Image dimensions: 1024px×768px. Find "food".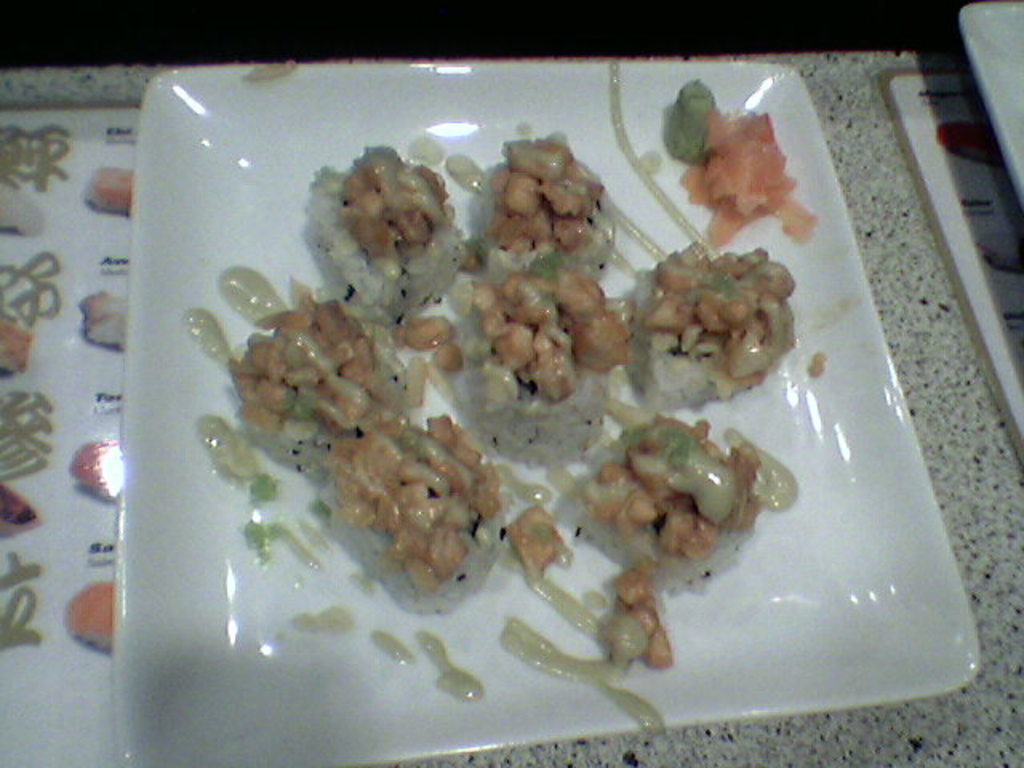
x1=70 y1=437 x2=122 y2=501.
